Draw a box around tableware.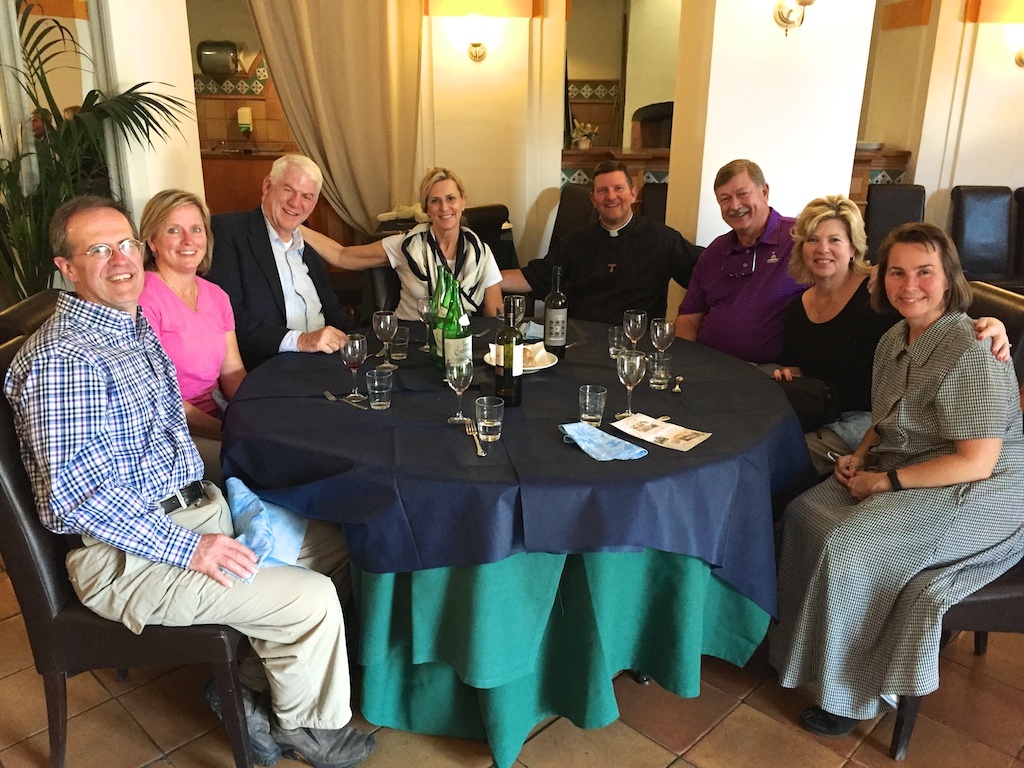
x1=579, y1=382, x2=606, y2=428.
